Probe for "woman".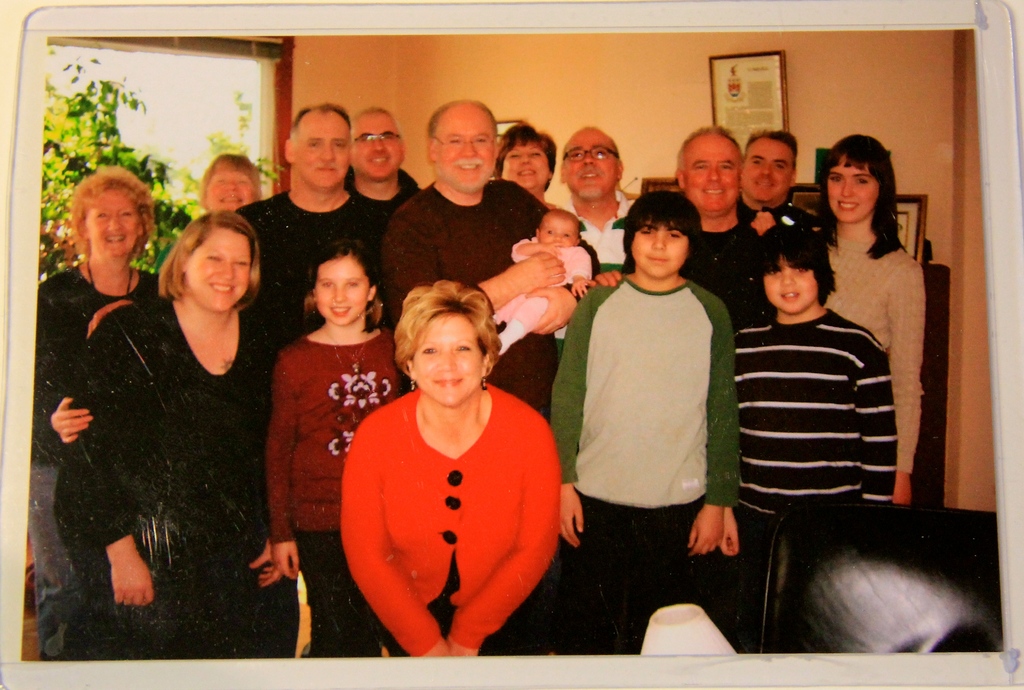
Probe result: <box>335,279,557,660</box>.
